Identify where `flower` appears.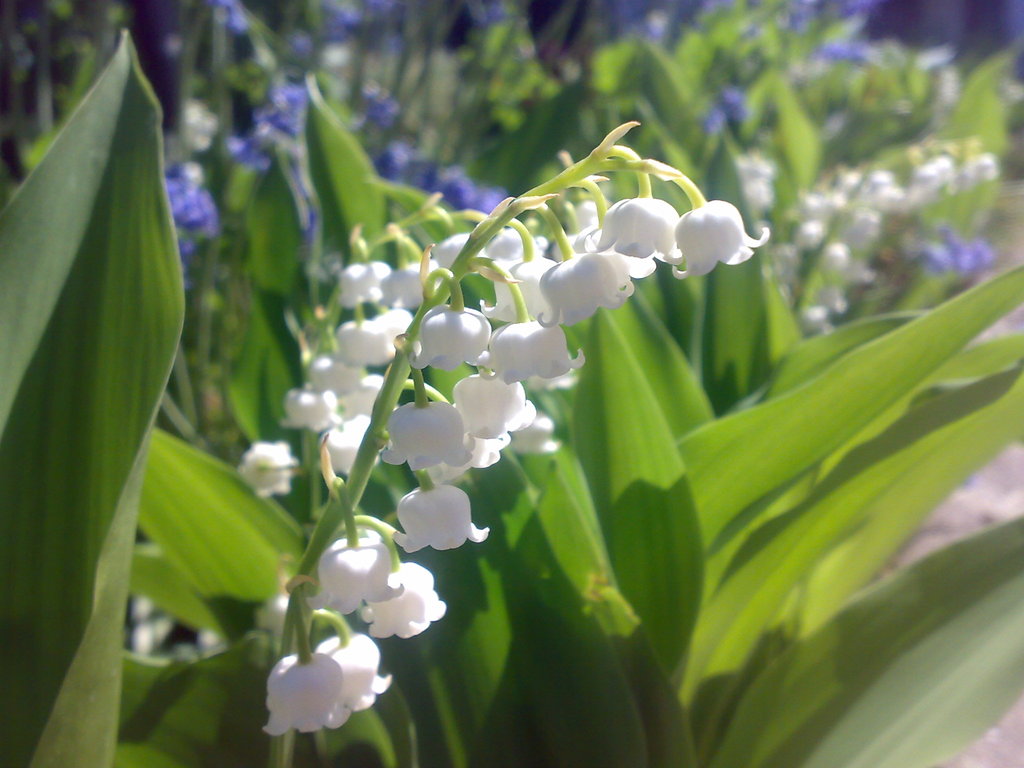
Appears at left=389, top=478, right=480, bottom=566.
